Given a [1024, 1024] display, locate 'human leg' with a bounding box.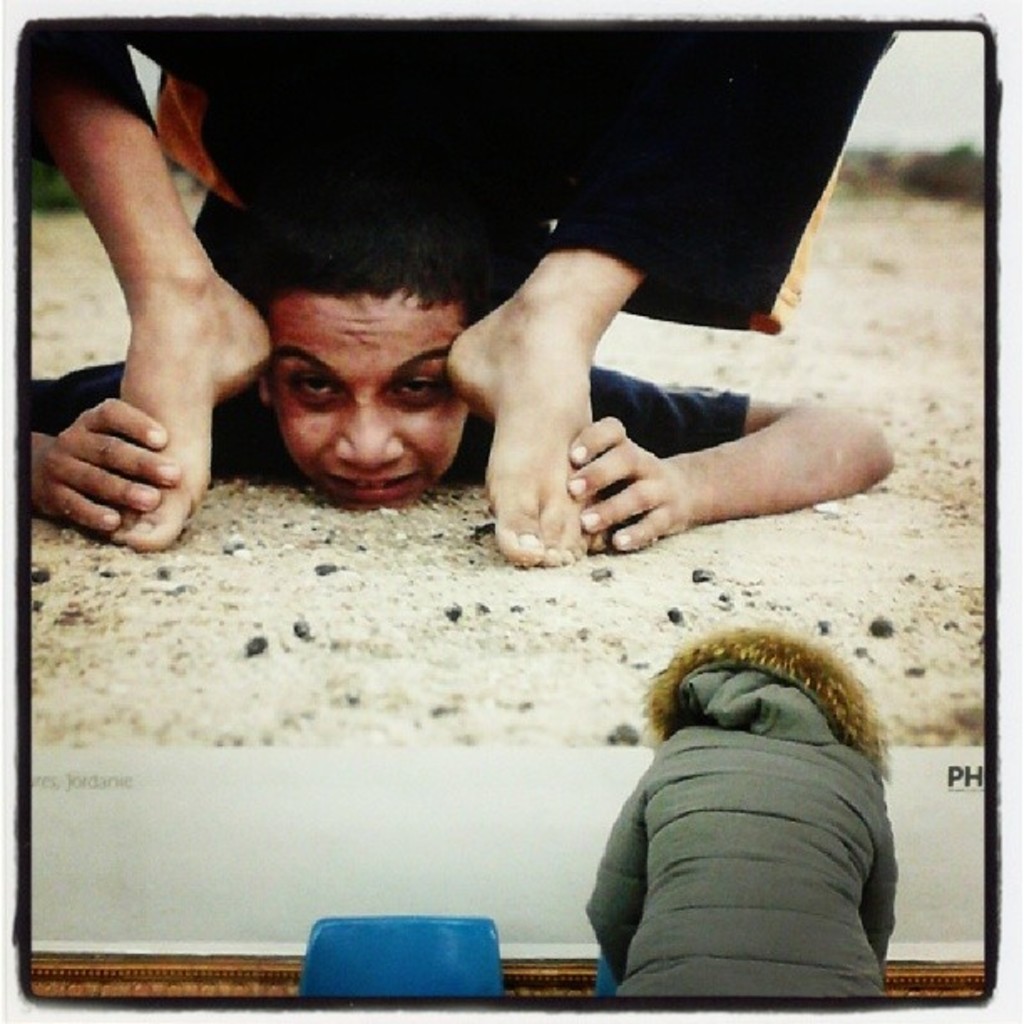
Located: [left=28, top=38, right=274, bottom=646].
